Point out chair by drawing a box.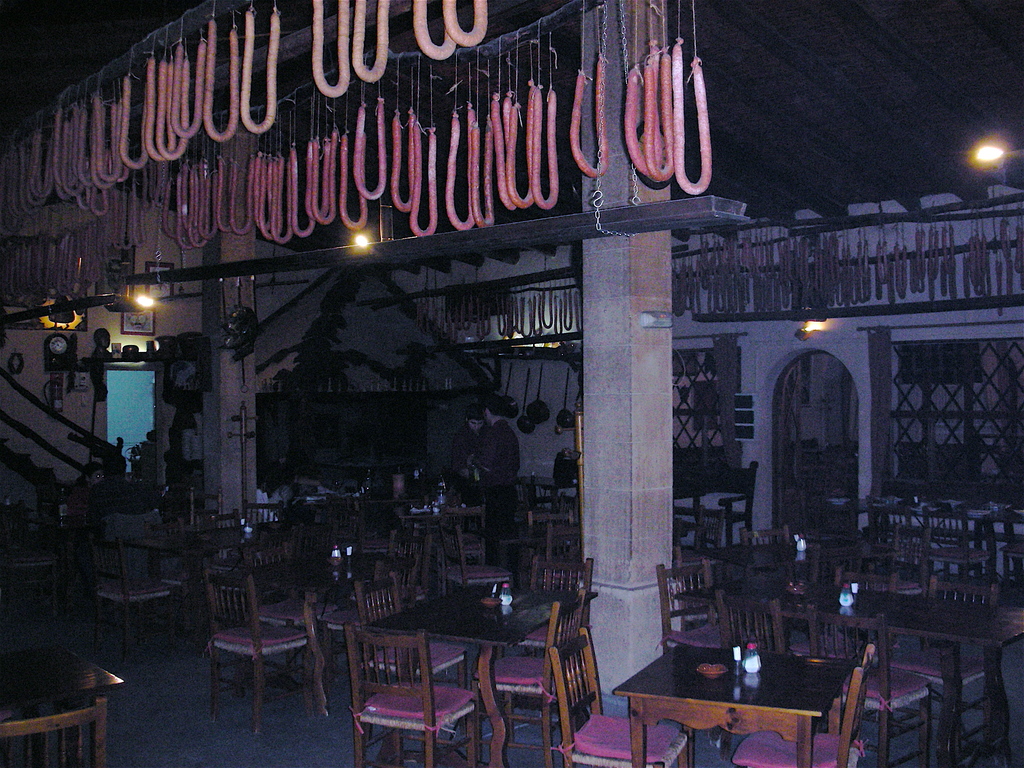
<region>731, 642, 874, 767</region>.
